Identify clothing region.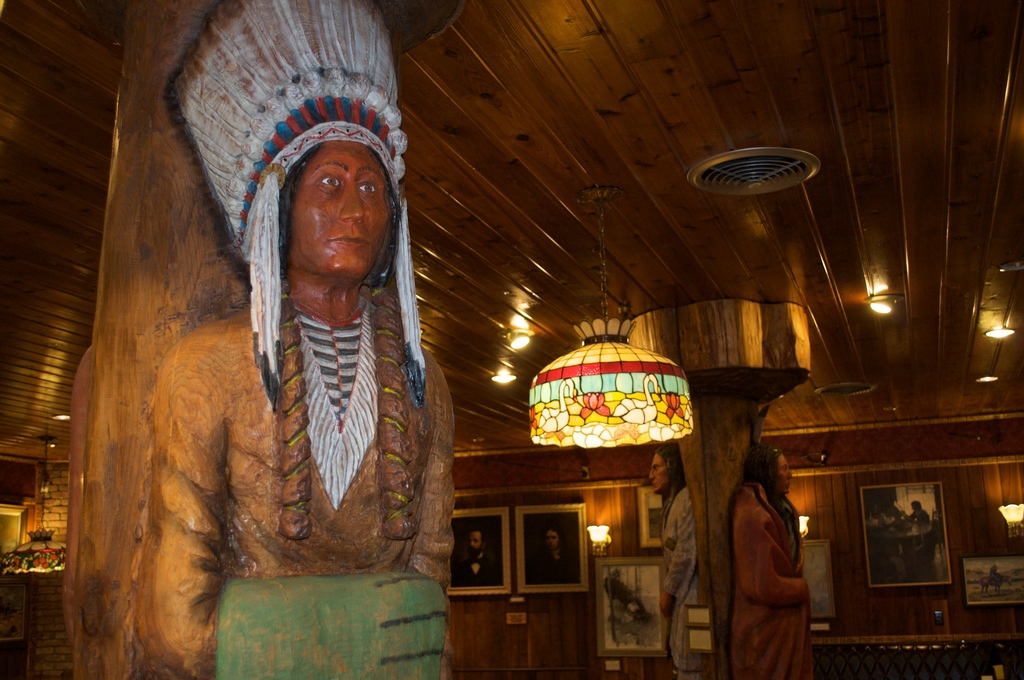
Region: bbox(143, 317, 449, 679).
